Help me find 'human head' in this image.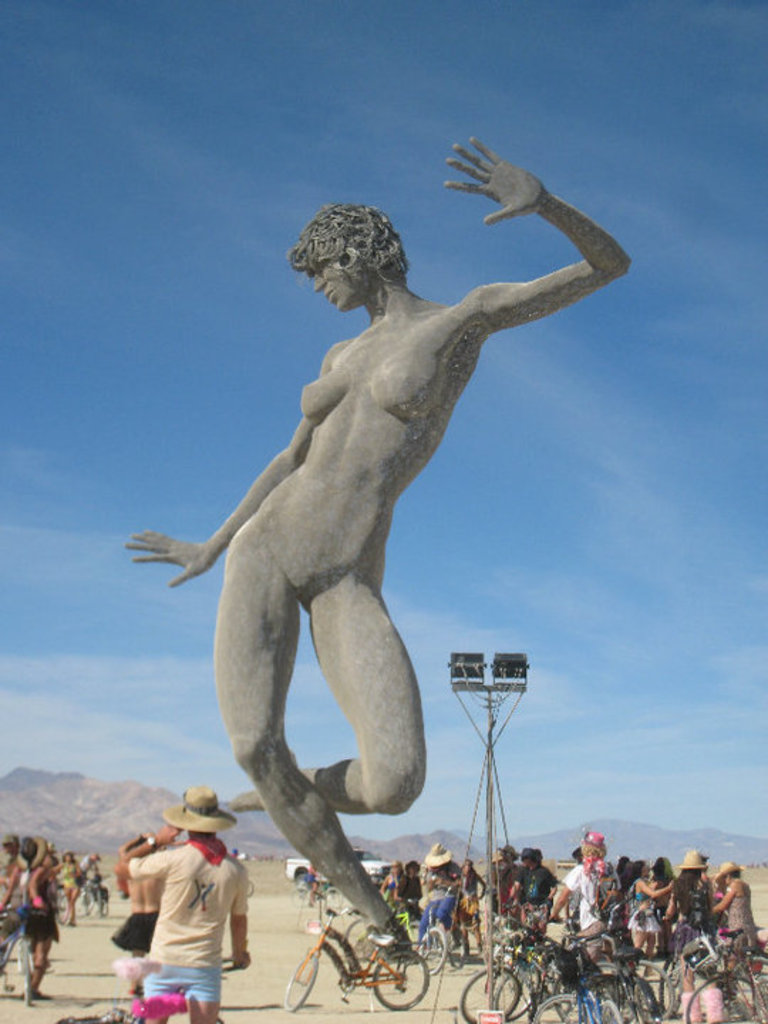
Found it: 179 785 223 835.
